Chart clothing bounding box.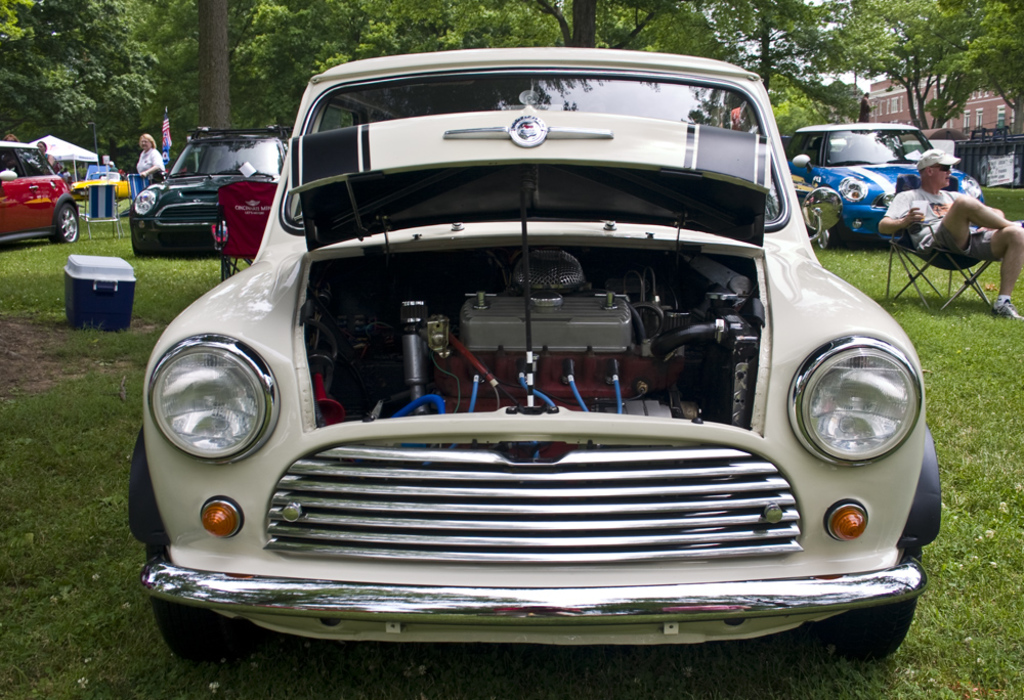
Charted: bbox=[871, 183, 1023, 278].
